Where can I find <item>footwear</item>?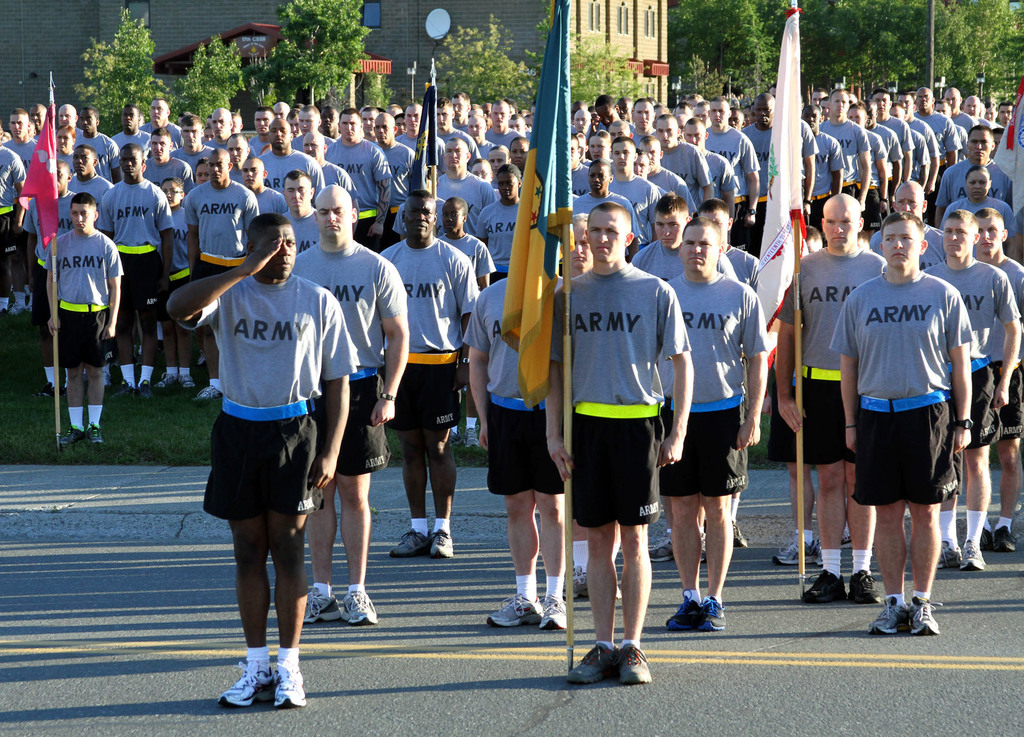
You can find it at rect(566, 573, 597, 598).
